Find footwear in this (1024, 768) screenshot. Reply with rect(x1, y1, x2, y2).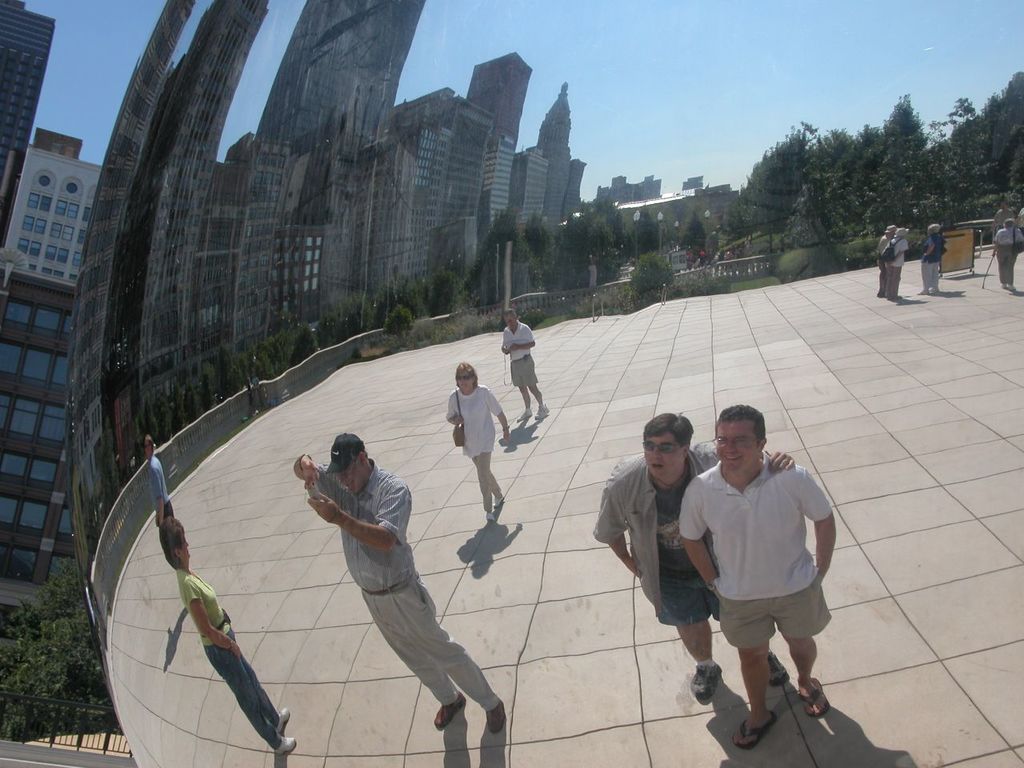
rect(494, 494, 506, 504).
